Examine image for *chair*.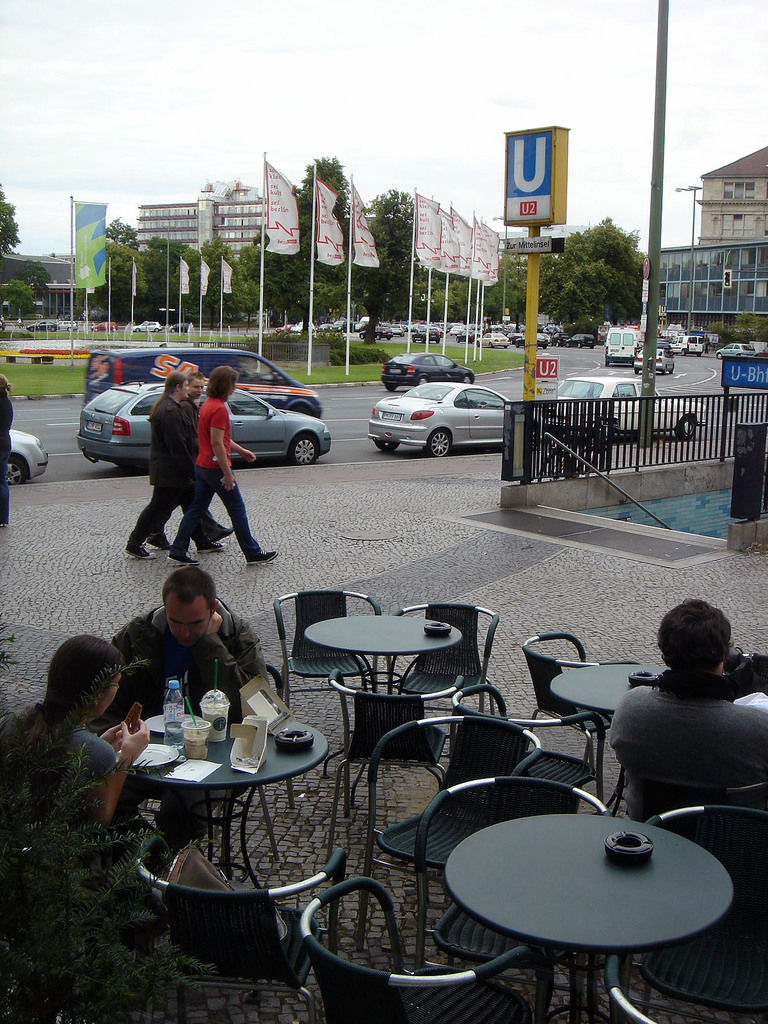
Examination result: 323,671,469,856.
